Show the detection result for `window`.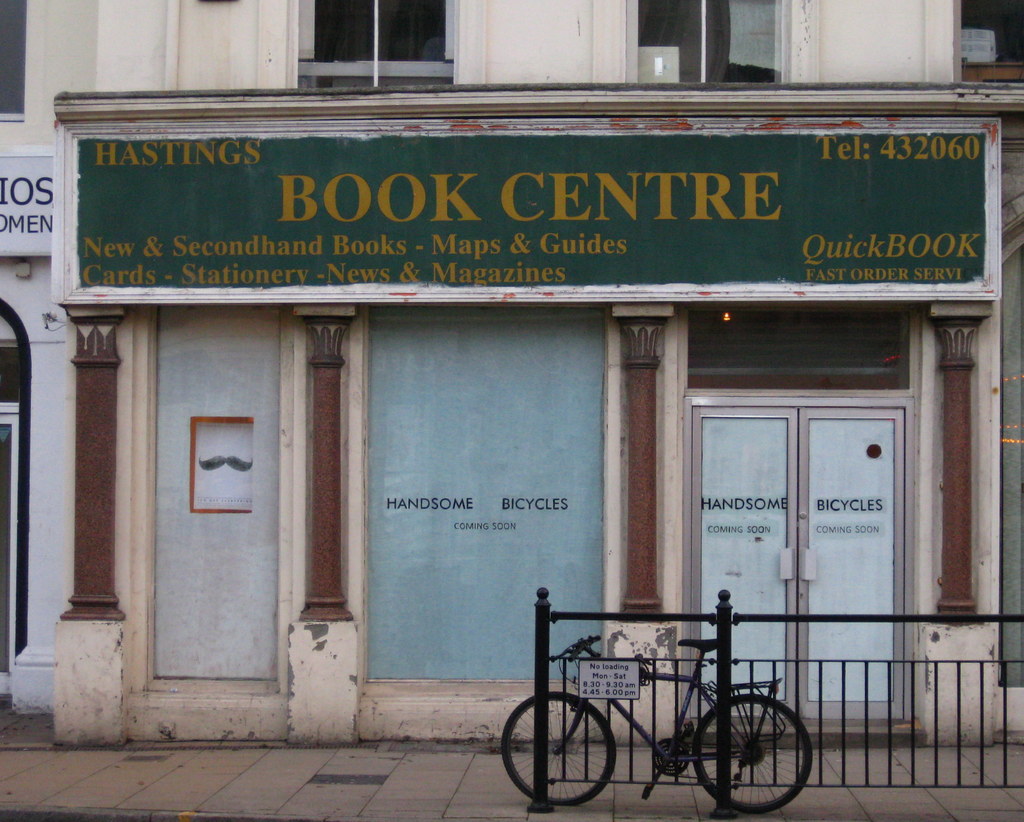
[956, 0, 1023, 89].
